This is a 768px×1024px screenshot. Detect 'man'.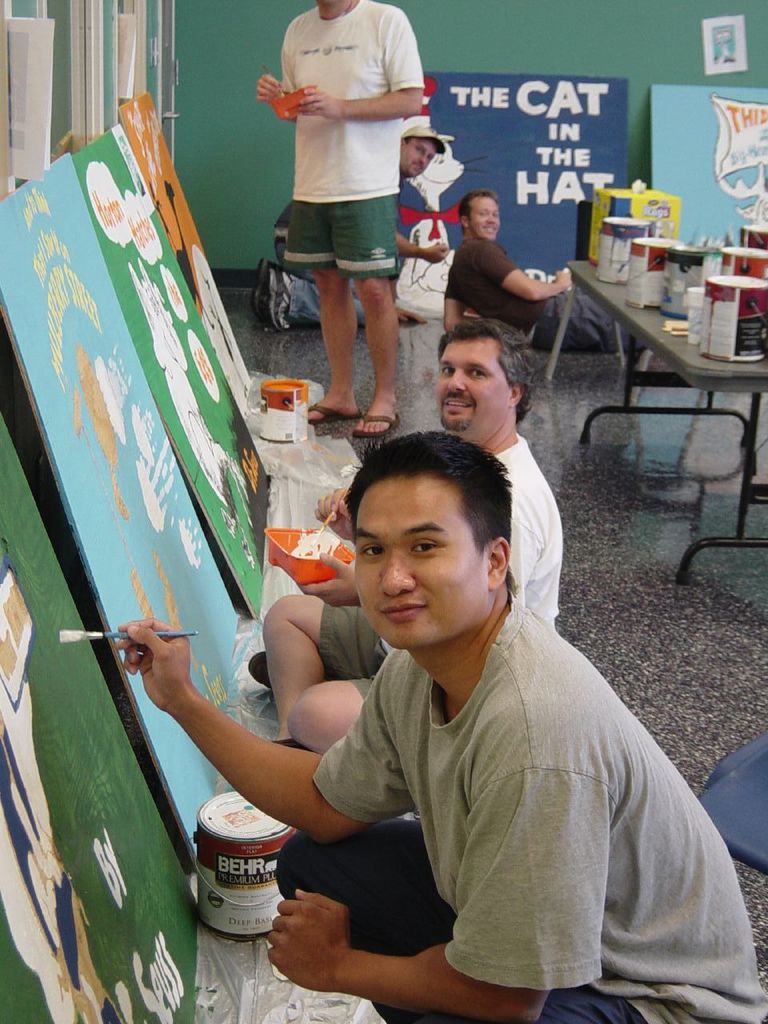
[x1=443, y1=189, x2=670, y2=361].
